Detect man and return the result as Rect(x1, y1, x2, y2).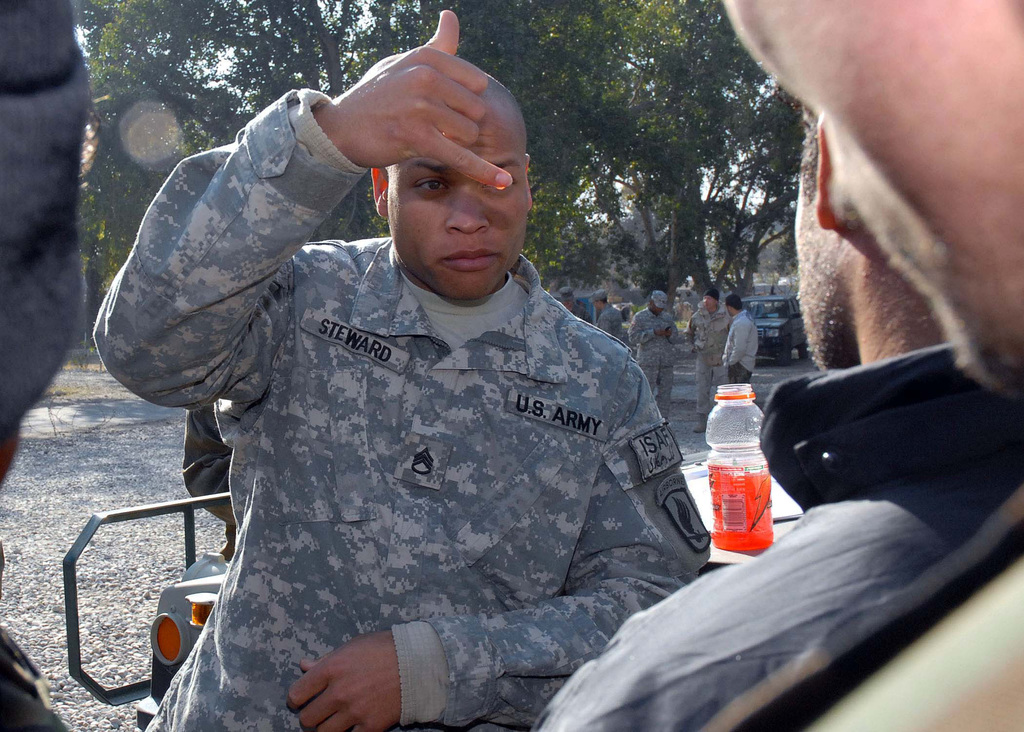
Rect(685, 288, 731, 438).
